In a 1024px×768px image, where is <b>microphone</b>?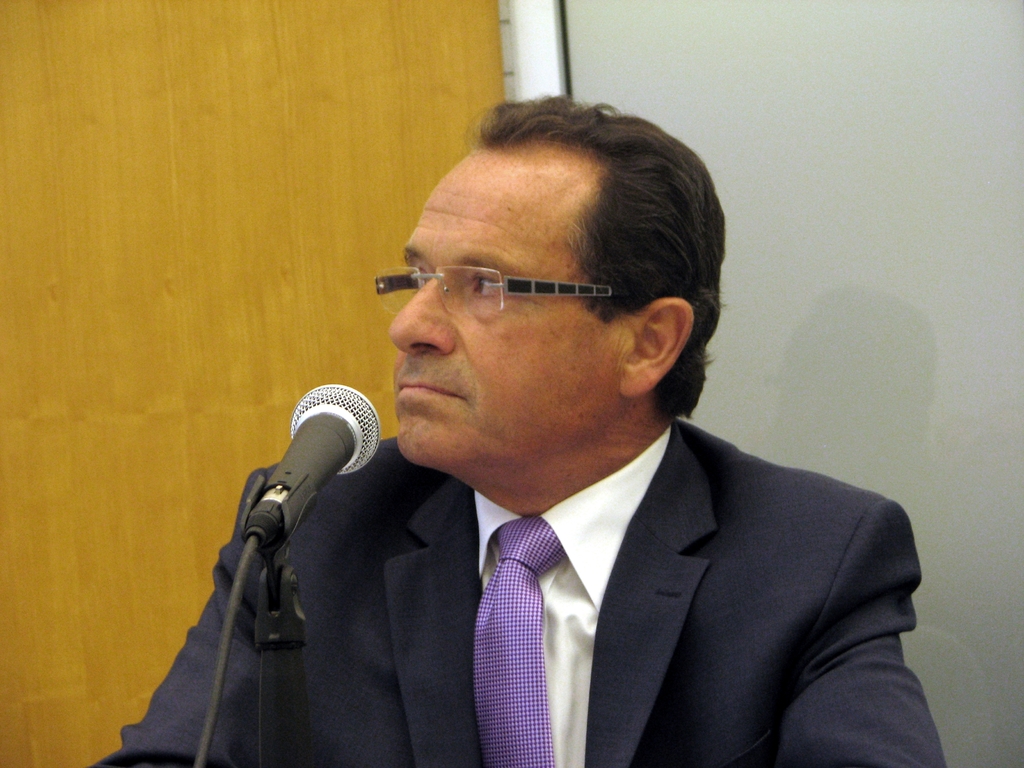
<box>241,382,386,572</box>.
